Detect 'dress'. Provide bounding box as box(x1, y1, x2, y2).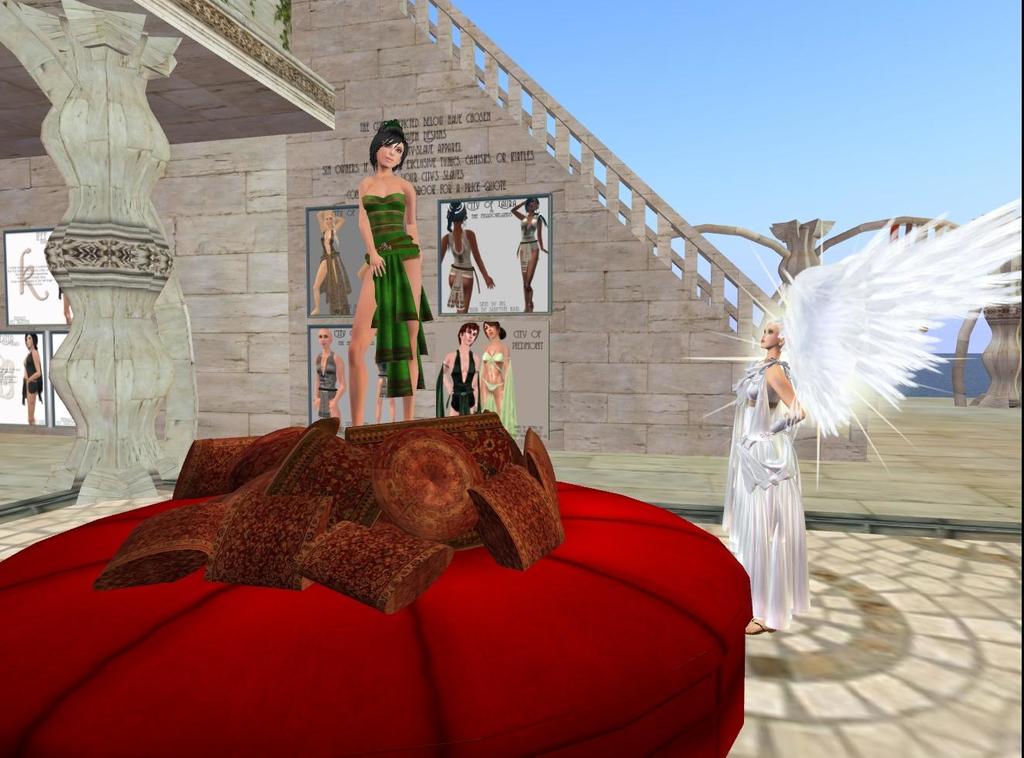
box(722, 357, 810, 631).
